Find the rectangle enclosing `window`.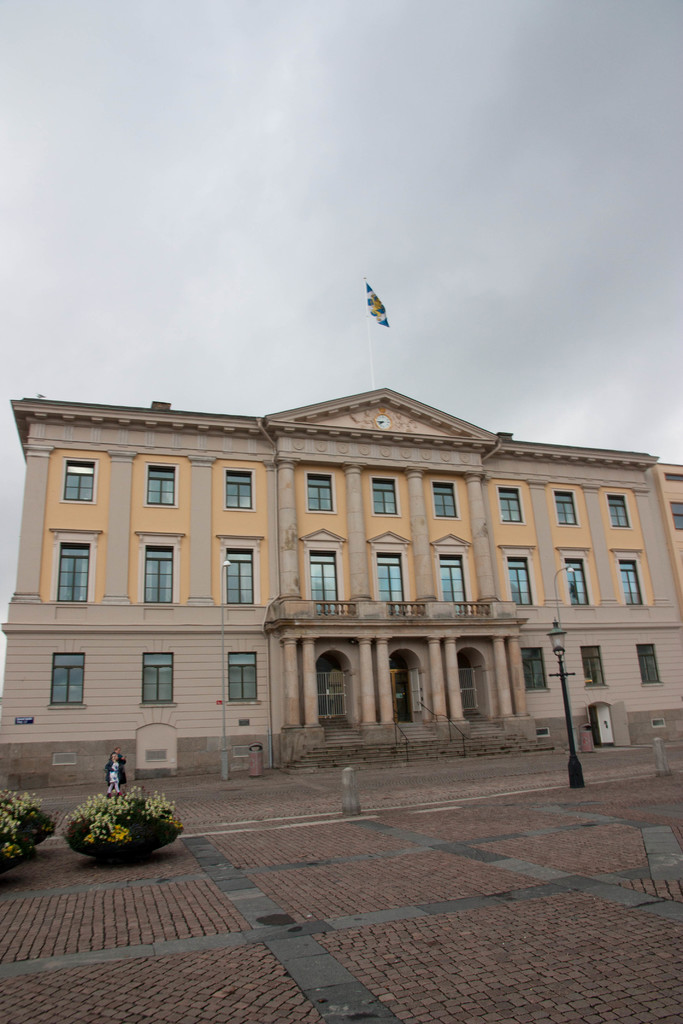
<box>133,528,184,601</box>.
